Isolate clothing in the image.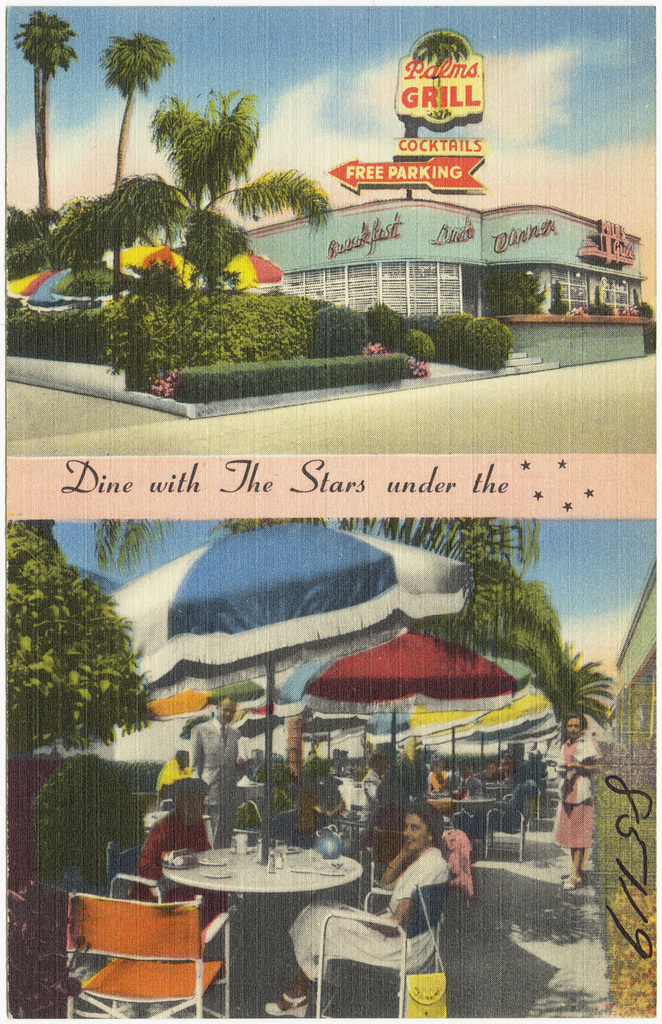
Isolated region: detection(185, 717, 236, 848).
